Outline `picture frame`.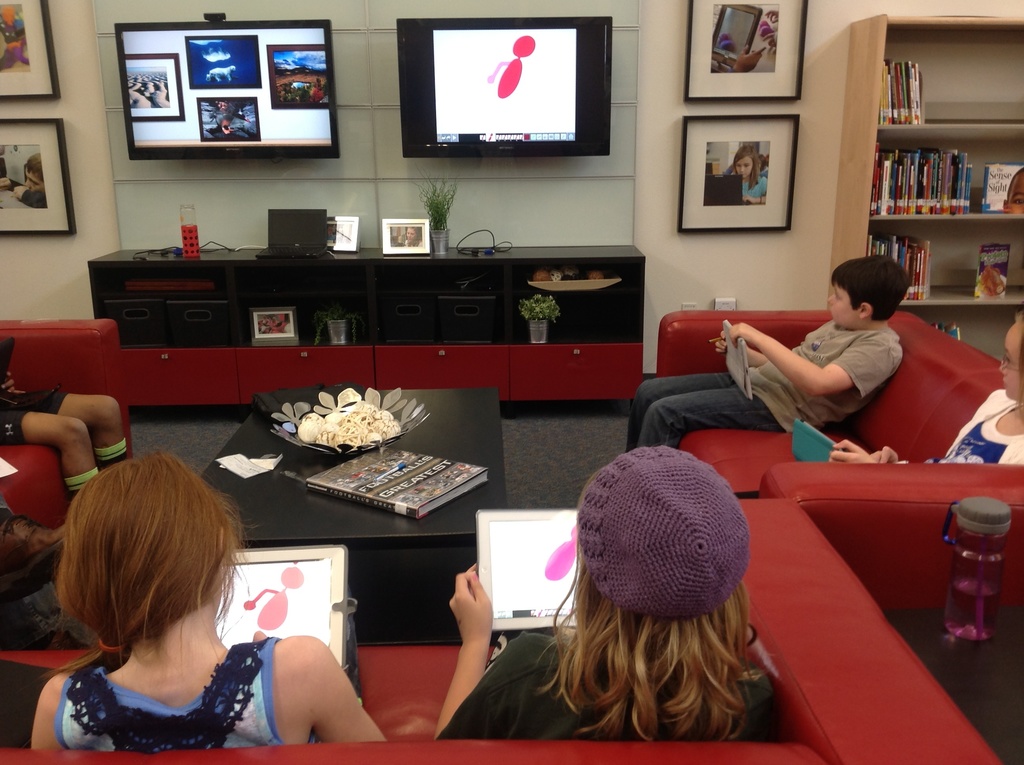
Outline: <region>332, 213, 357, 252</region>.
